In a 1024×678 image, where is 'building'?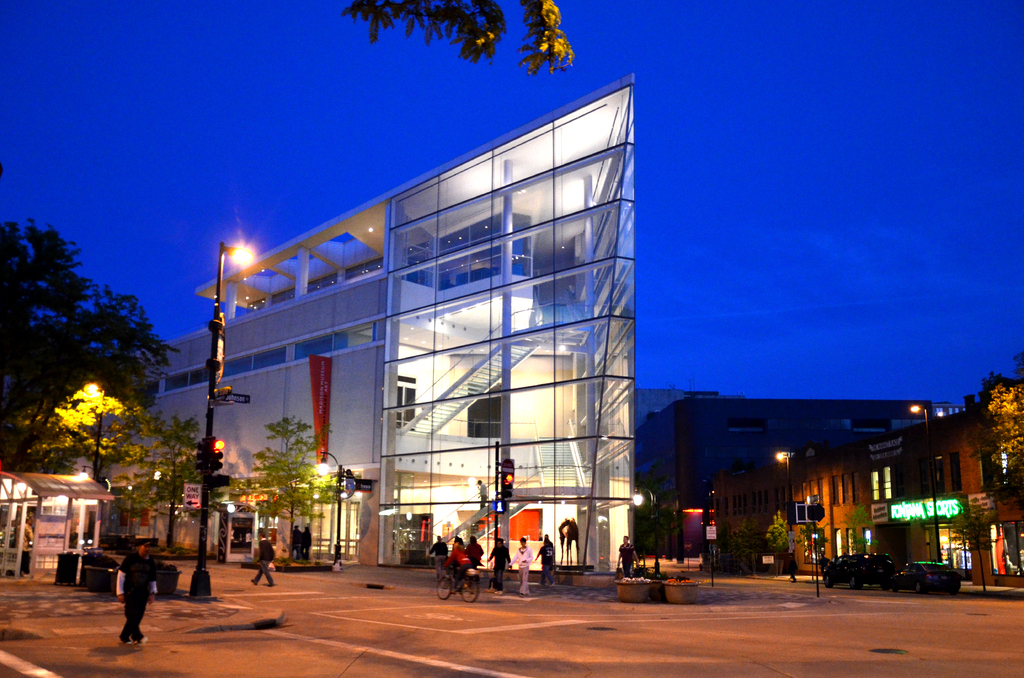
rect(642, 392, 948, 554).
